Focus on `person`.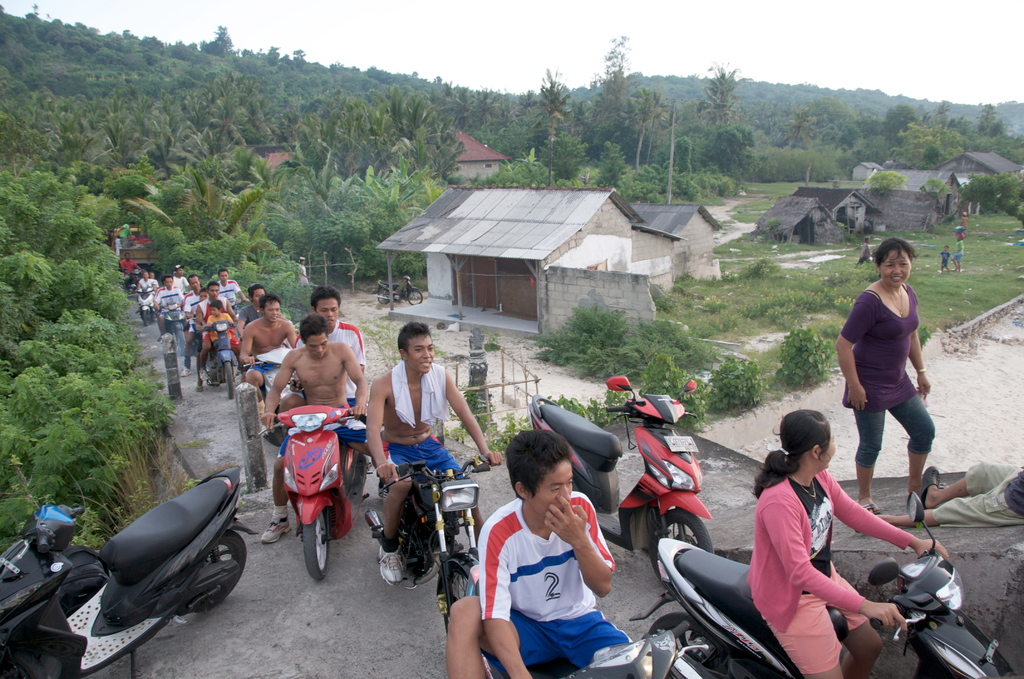
Focused at 755, 414, 954, 672.
